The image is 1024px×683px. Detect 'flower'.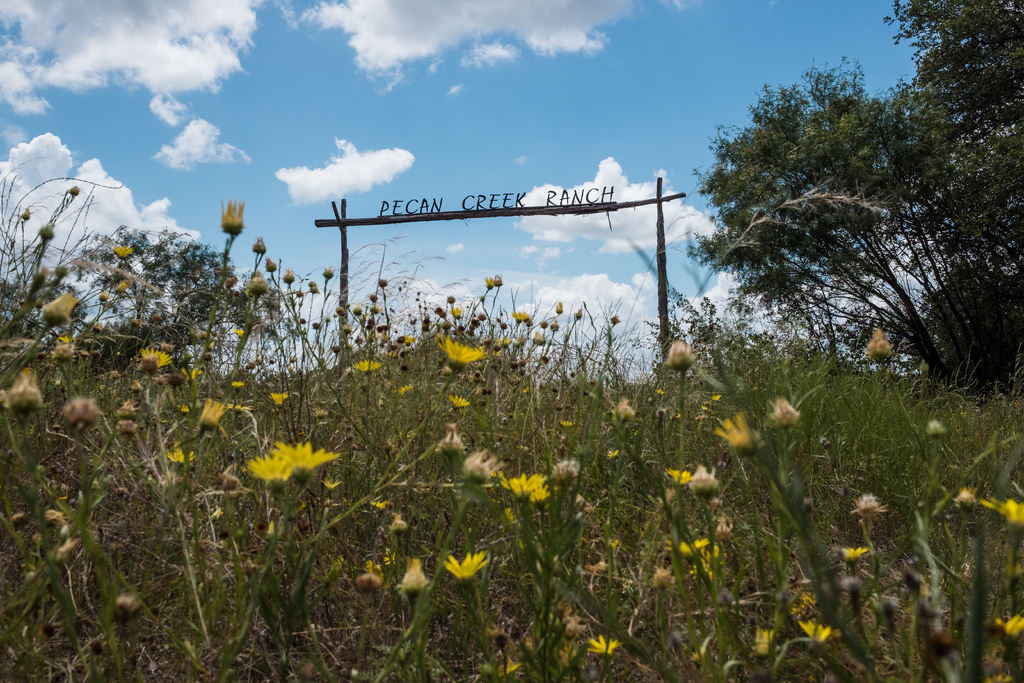
Detection: BBox(847, 495, 877, 520).
